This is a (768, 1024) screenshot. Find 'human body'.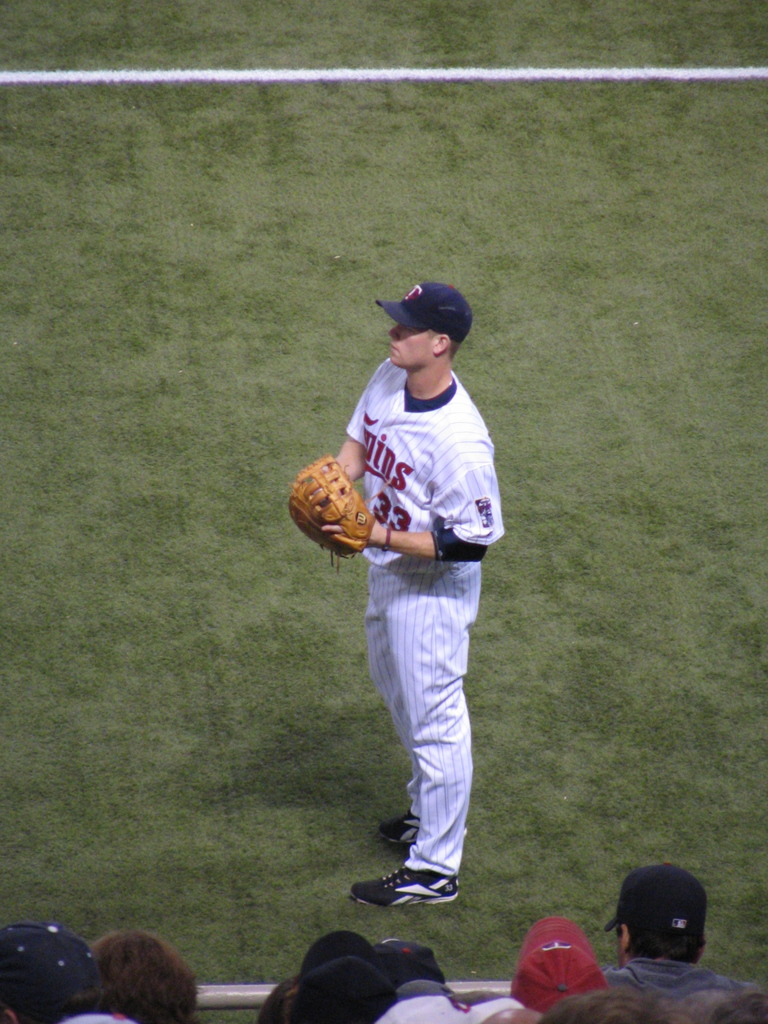
Bounding box: x1=602 y1=952 x2=751 y2=1005.
